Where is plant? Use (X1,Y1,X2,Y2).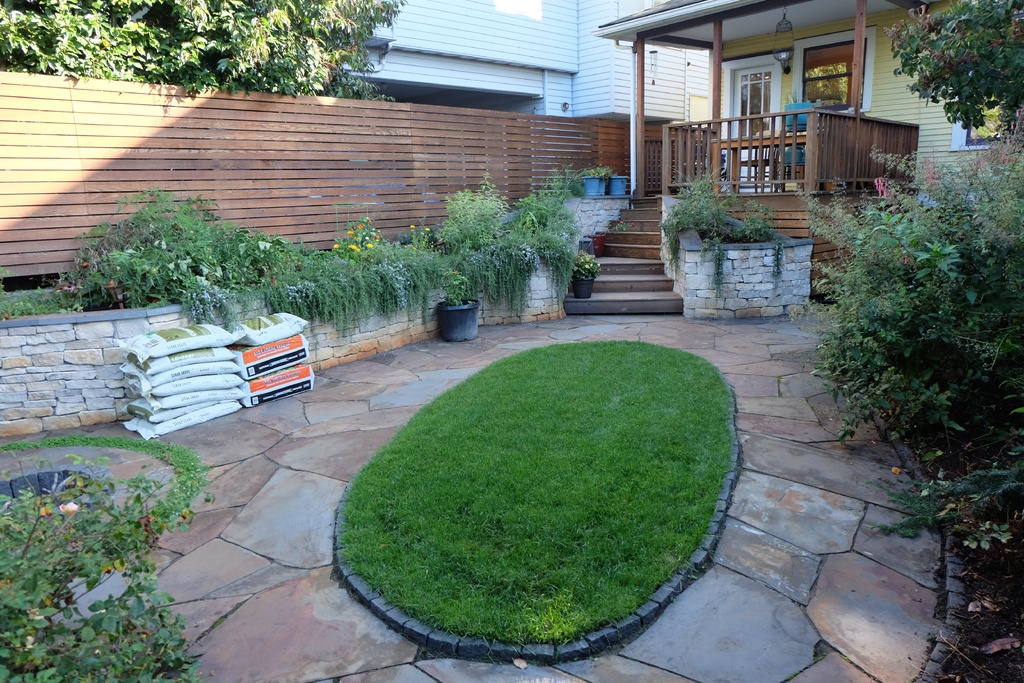
(54,188,287,319).
